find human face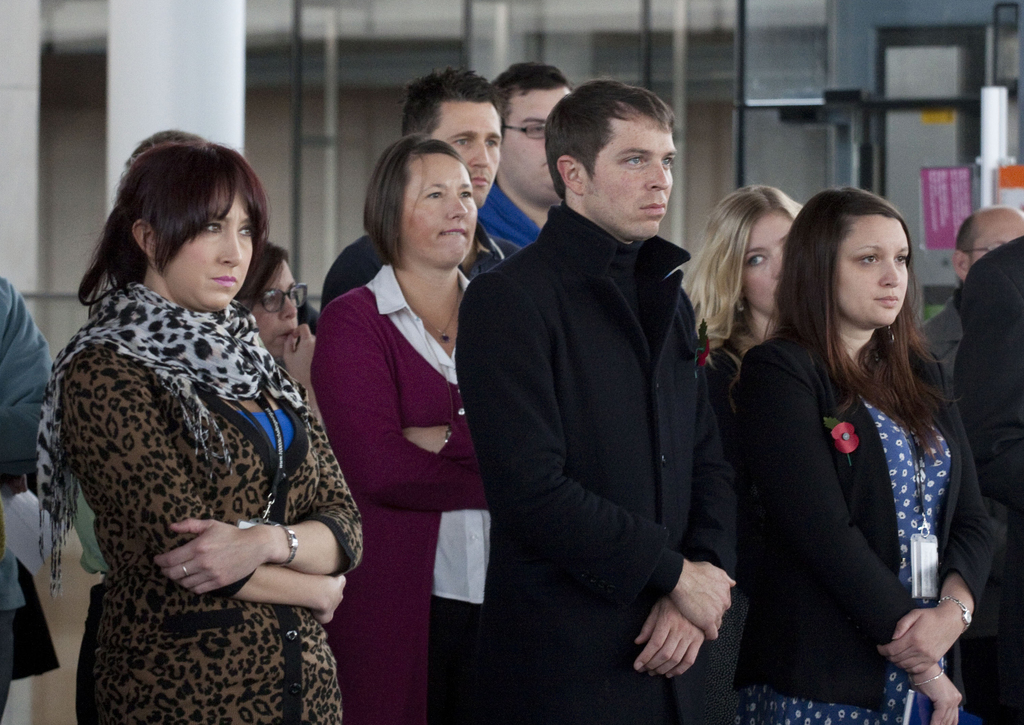
box=[966, 218, 1023, 265]
